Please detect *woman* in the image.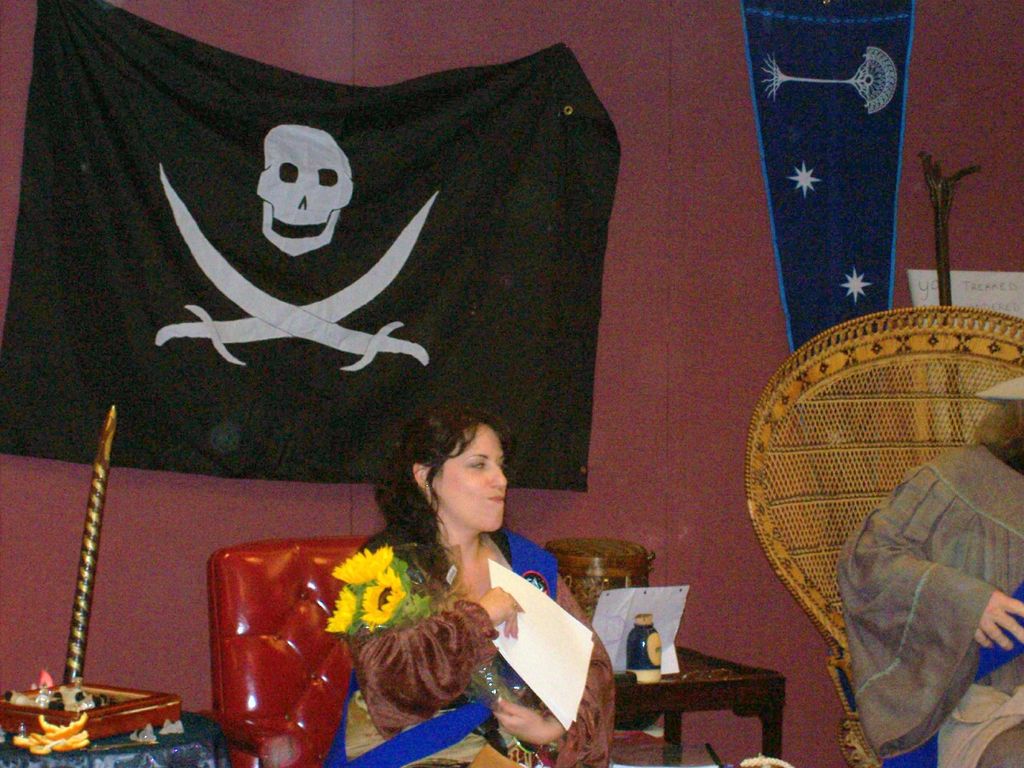
{"left": 318, "top": 404, "right": 599, "bottom": 755}.
